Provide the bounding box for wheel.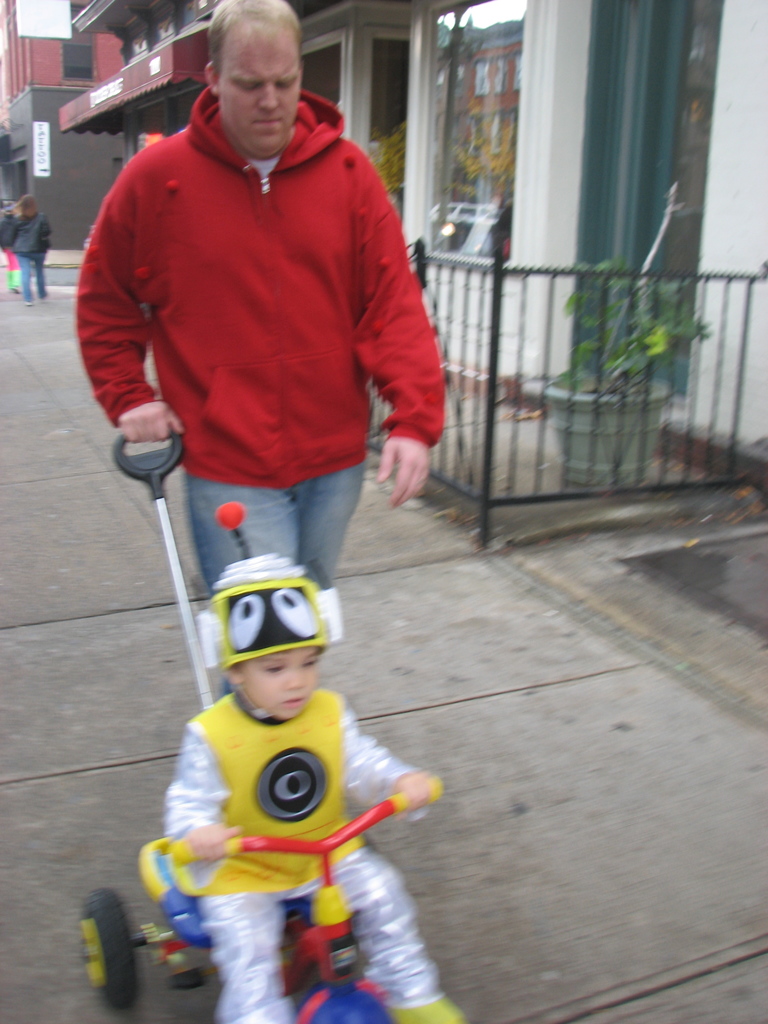
(72,899,139,1005).
